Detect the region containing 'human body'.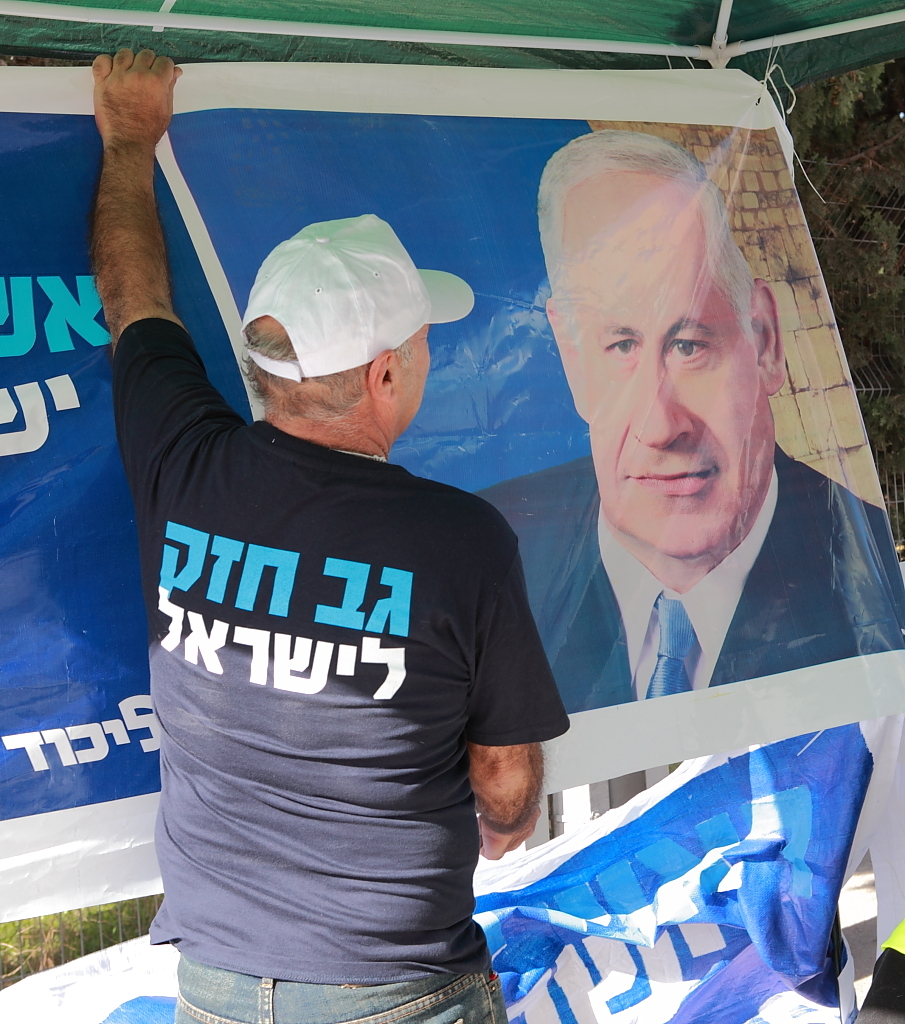
pyautogui.locateOnScreen(466, 437, 904, 712).
